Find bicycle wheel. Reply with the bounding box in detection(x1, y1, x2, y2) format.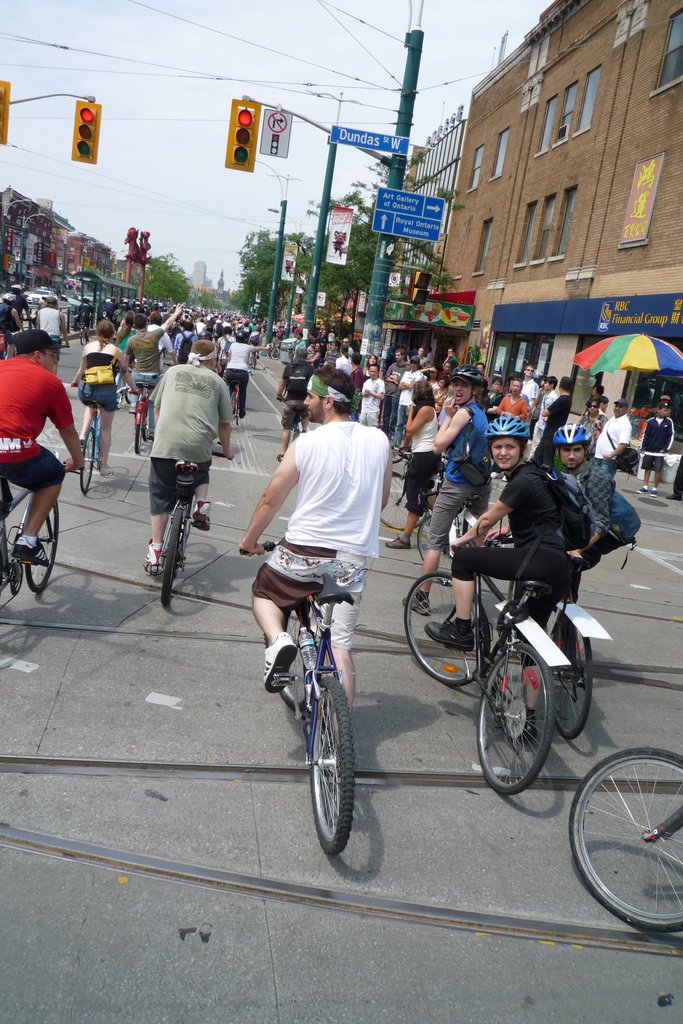
detection(160, 508, 186, 609).
